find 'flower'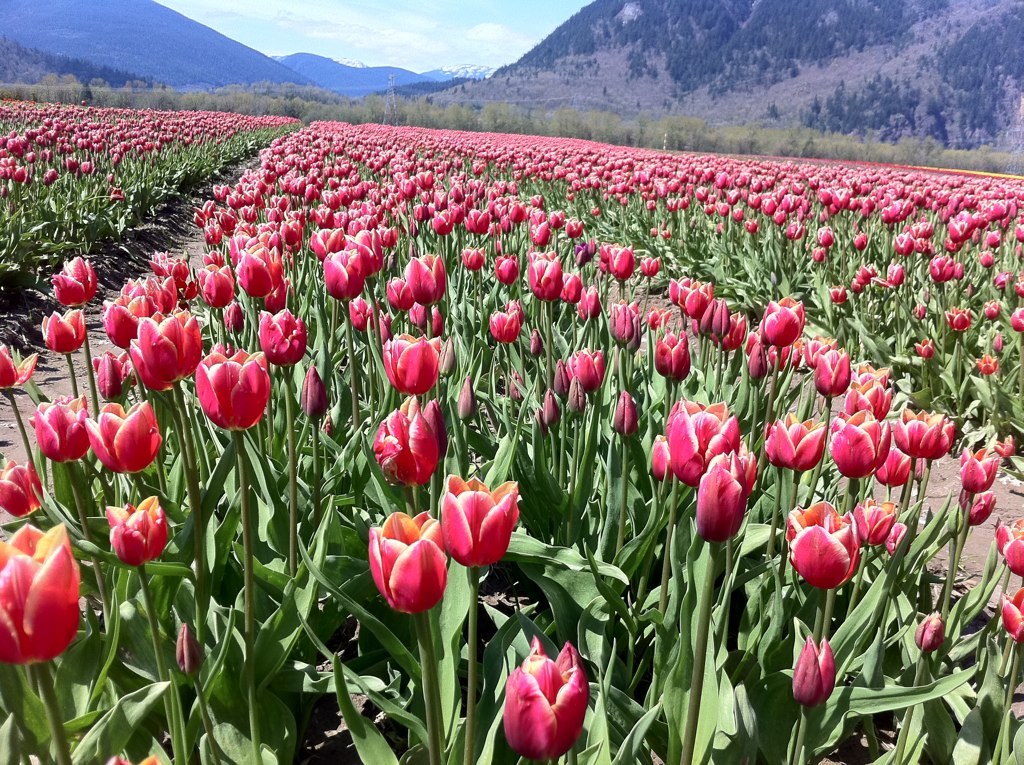
853,498,895,552
